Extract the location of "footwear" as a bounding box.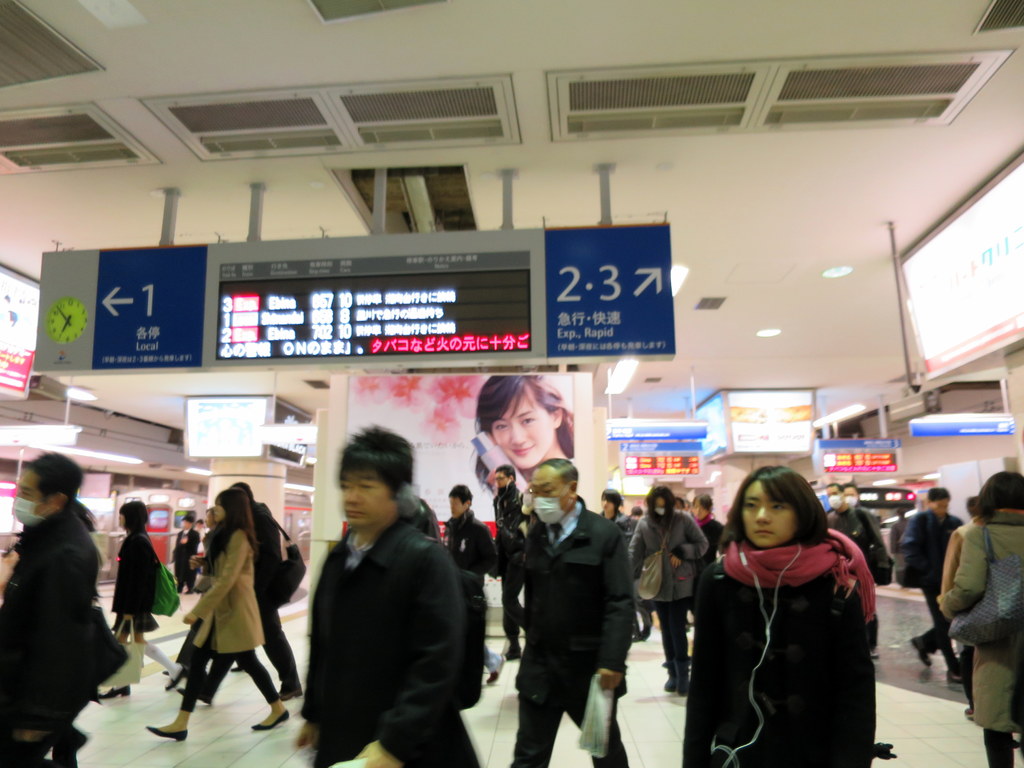
<box>141,725,188,746</box>.
